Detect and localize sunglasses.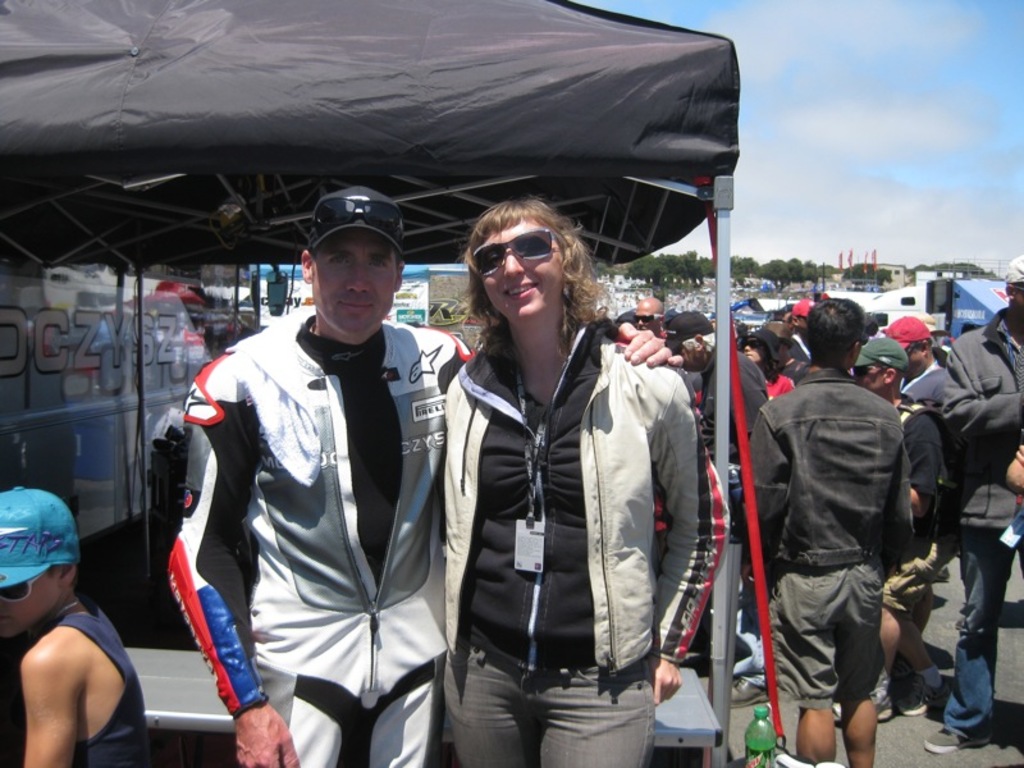
Localized at (1, 573, 46, 602).
